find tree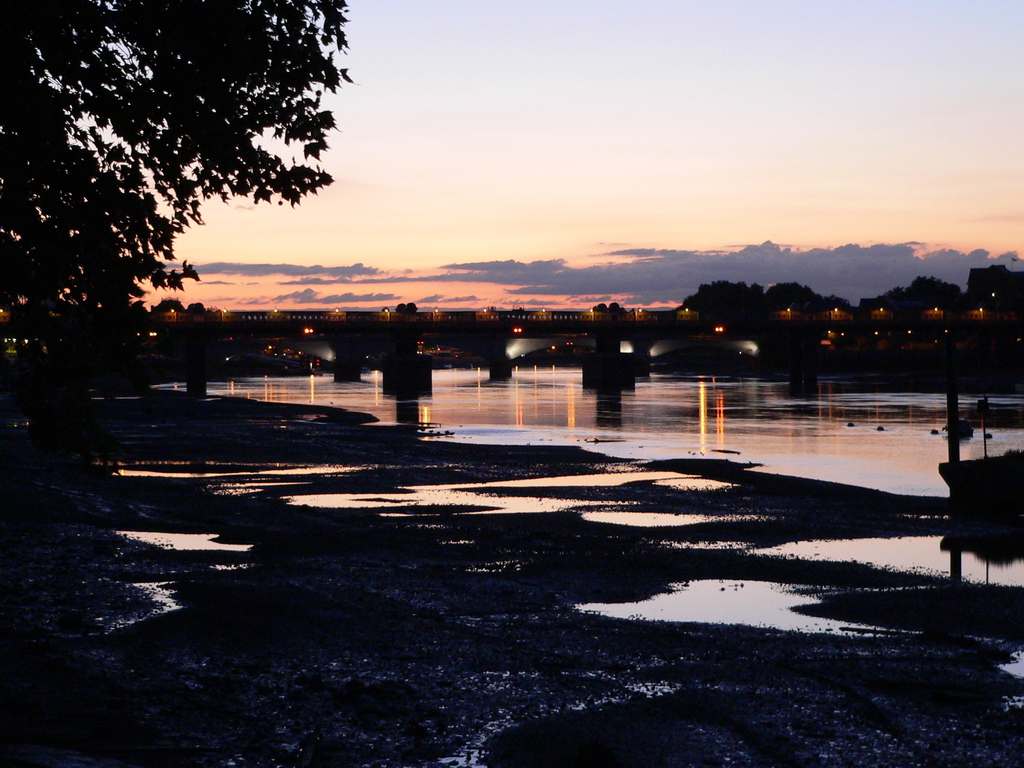
rect(678, 273, 771, 323)
